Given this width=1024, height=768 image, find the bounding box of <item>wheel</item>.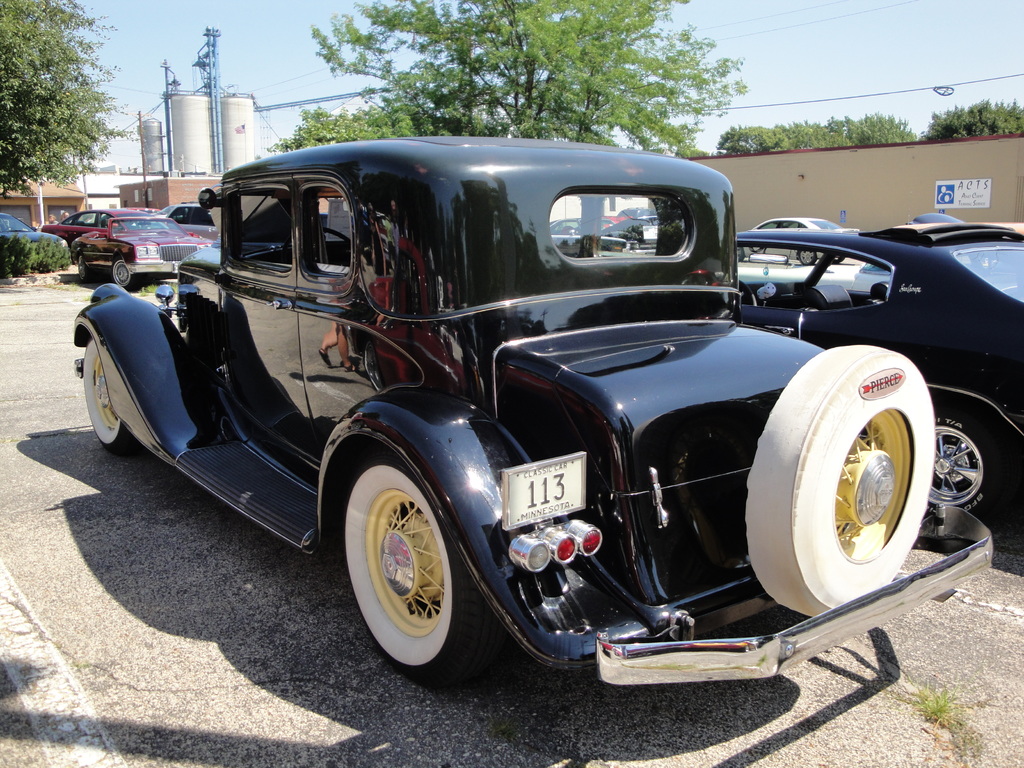
x1=75 y1=339 x2=150 y2=452.
